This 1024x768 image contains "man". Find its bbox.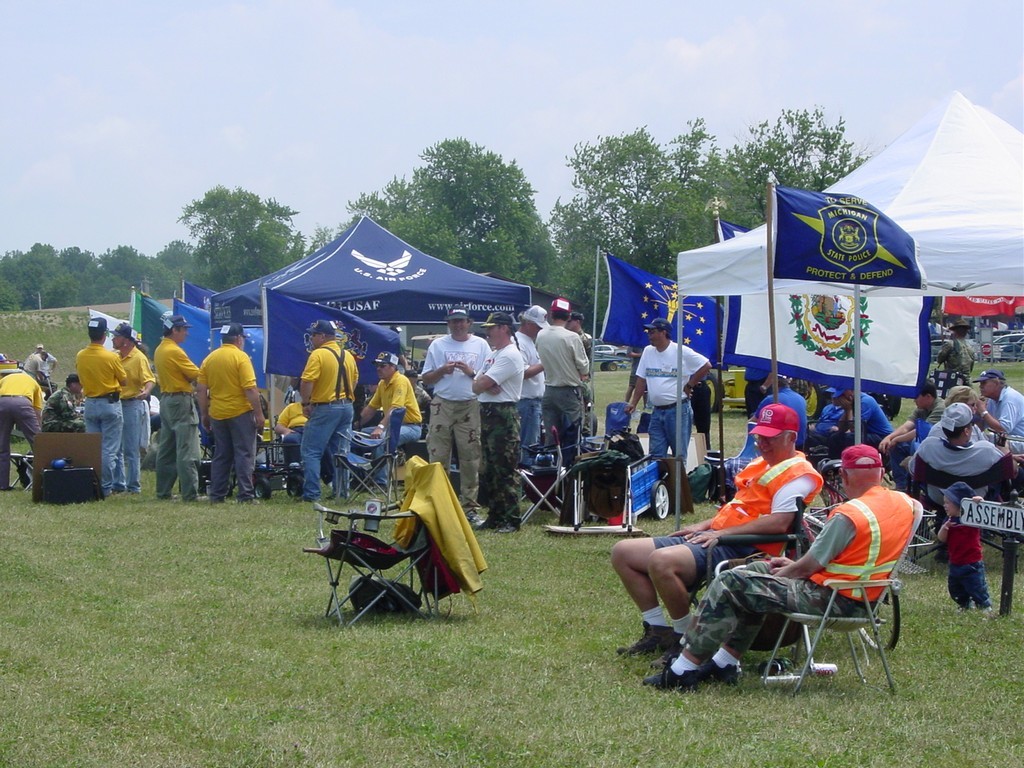
0:367:40:484.
